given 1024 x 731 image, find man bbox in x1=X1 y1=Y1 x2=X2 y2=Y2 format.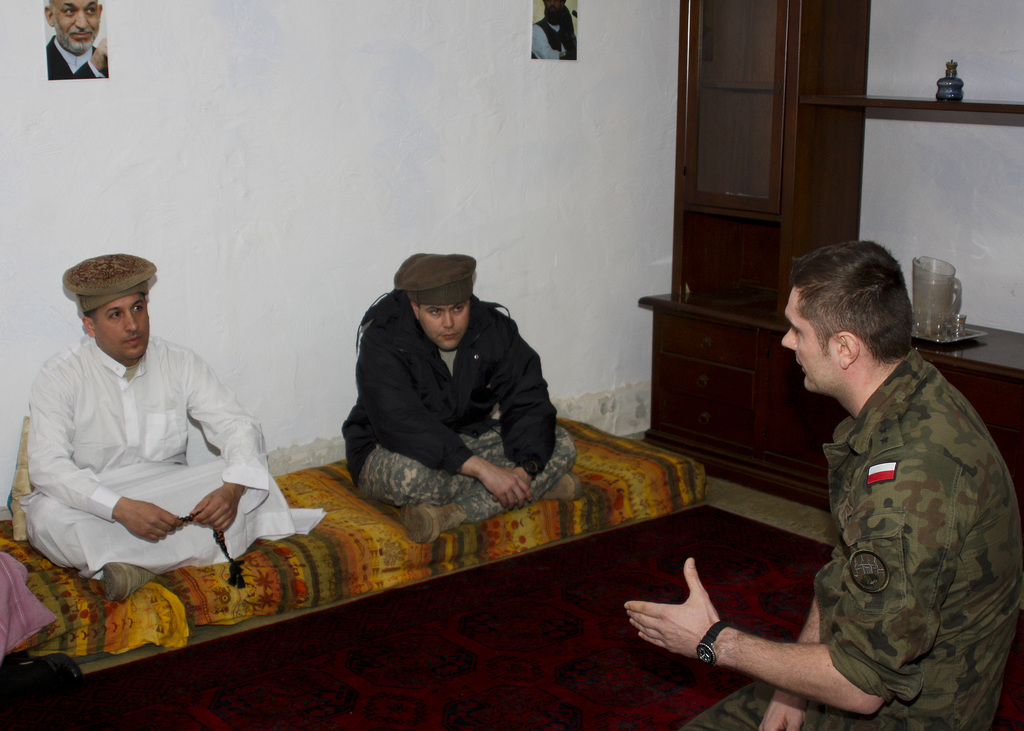
x1=44 y1=0 x2=107 y2=79.
